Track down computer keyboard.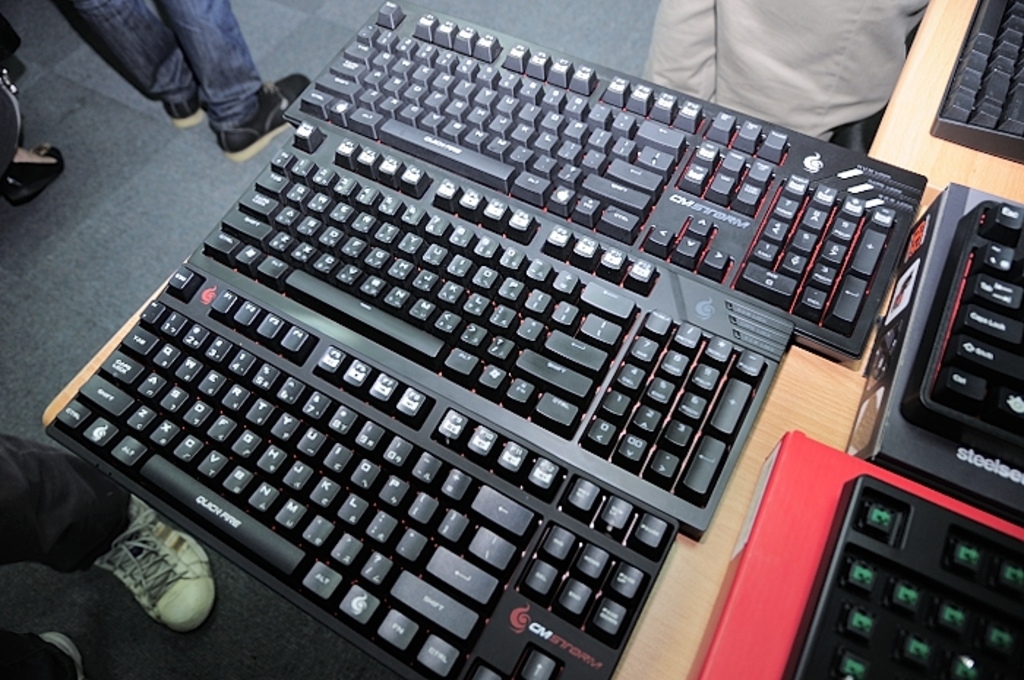
Tracked to [x1=187, y1=117, x2=796, y2=540].
